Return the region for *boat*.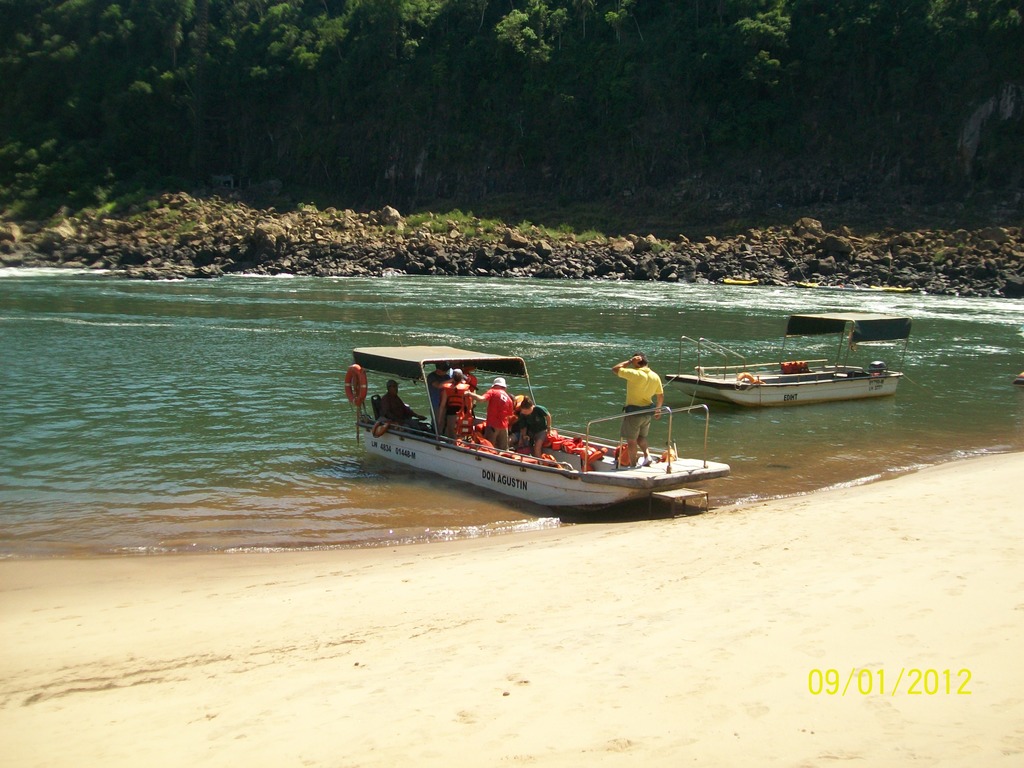
(x1=364, y1=339, x2=772, y2=509).
